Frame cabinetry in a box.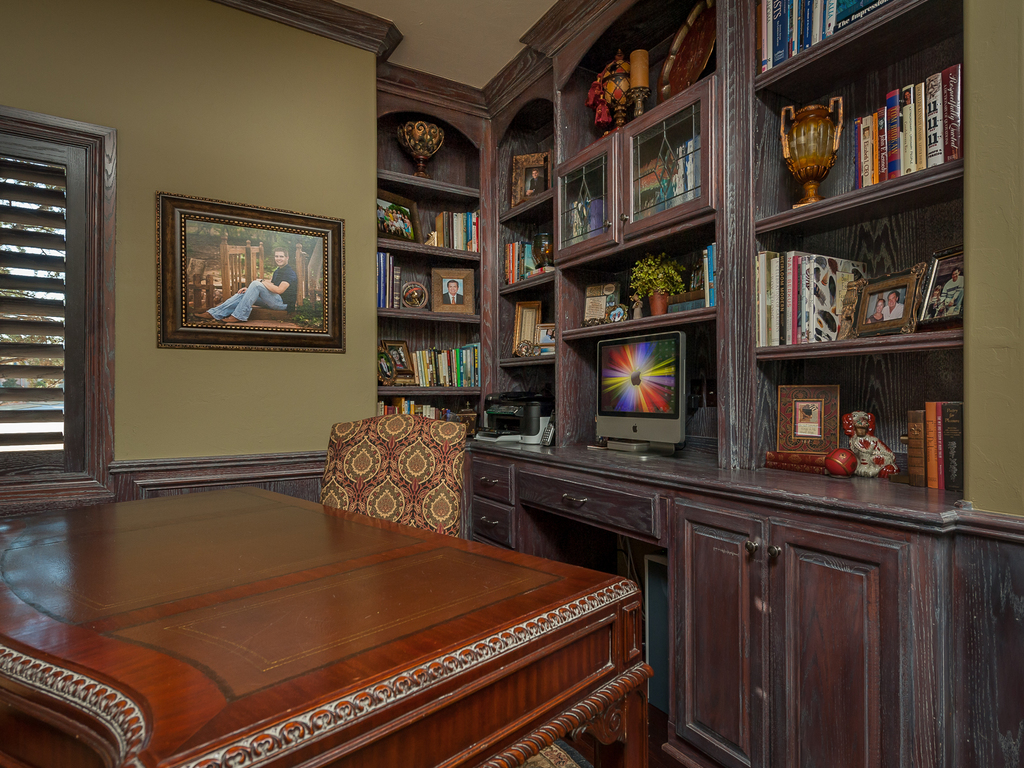
444, 448, 571, 566.
